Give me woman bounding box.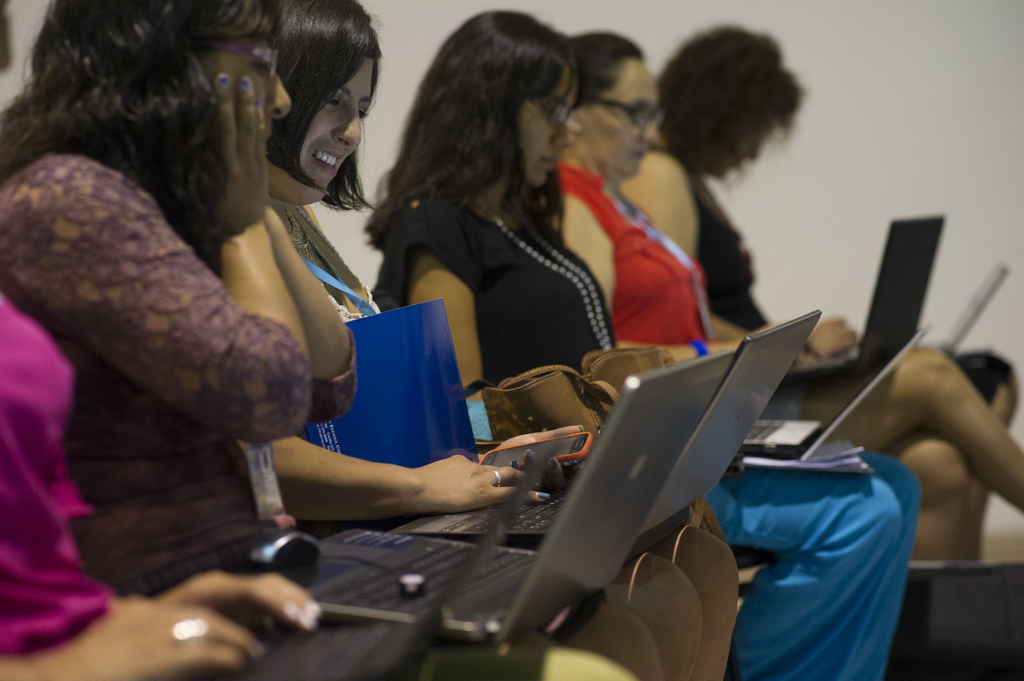
[359, 15, 917, 680].
